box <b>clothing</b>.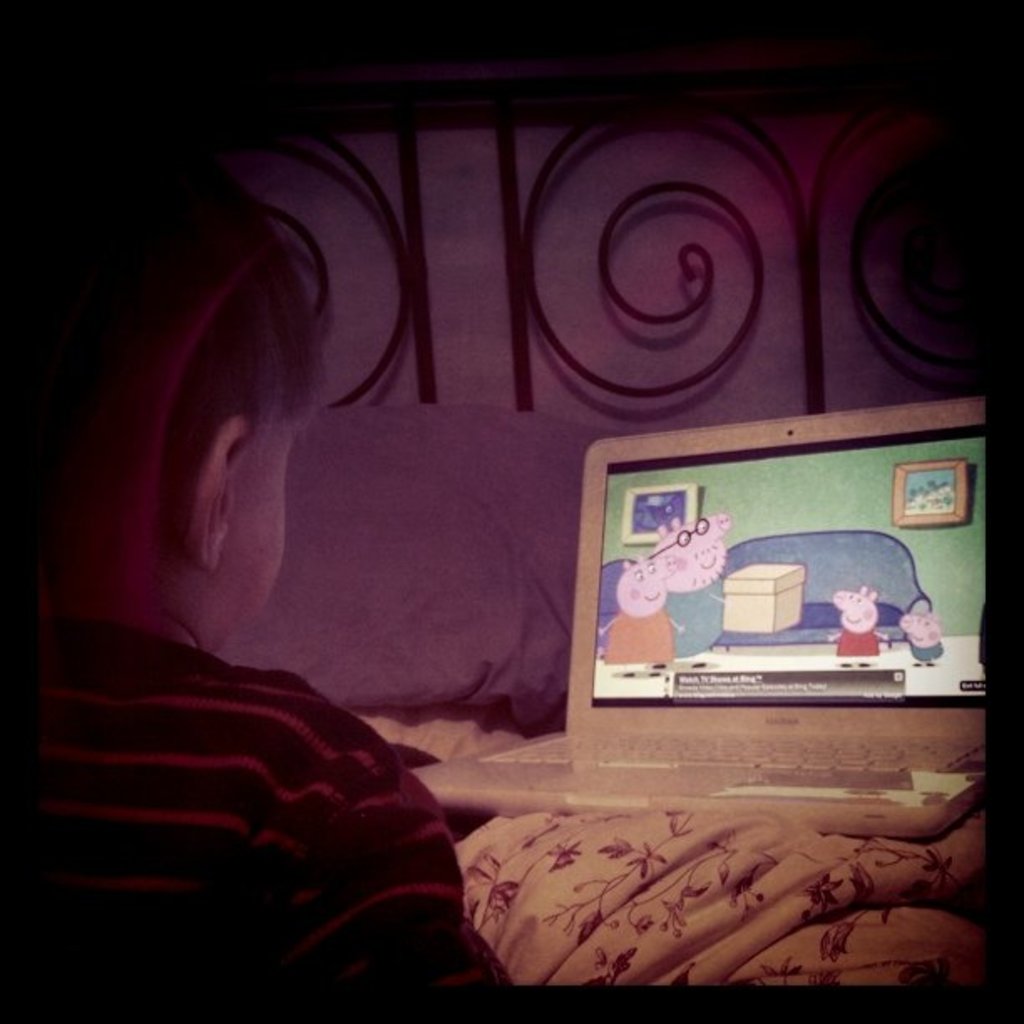
region(0, 579, 527, 994).
